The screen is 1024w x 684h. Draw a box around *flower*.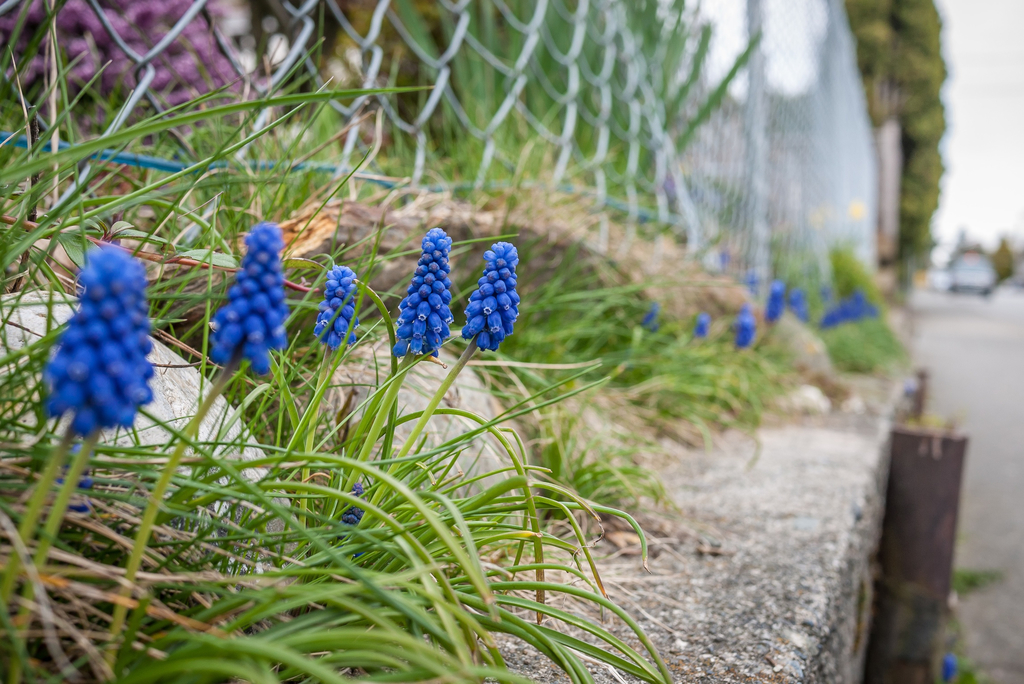
{"x1": 193, "y1": 218, "x2": 314, "y2": 391}.
